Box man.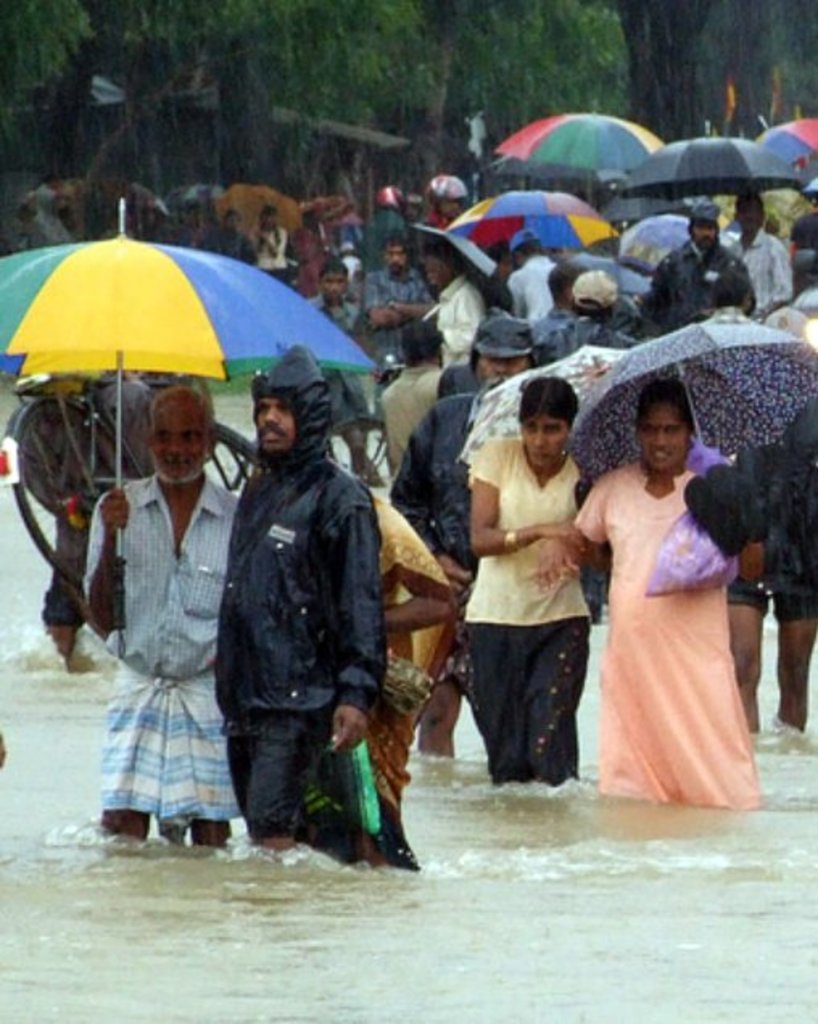
x1=291, y1=262, x2=366, y2=345.
